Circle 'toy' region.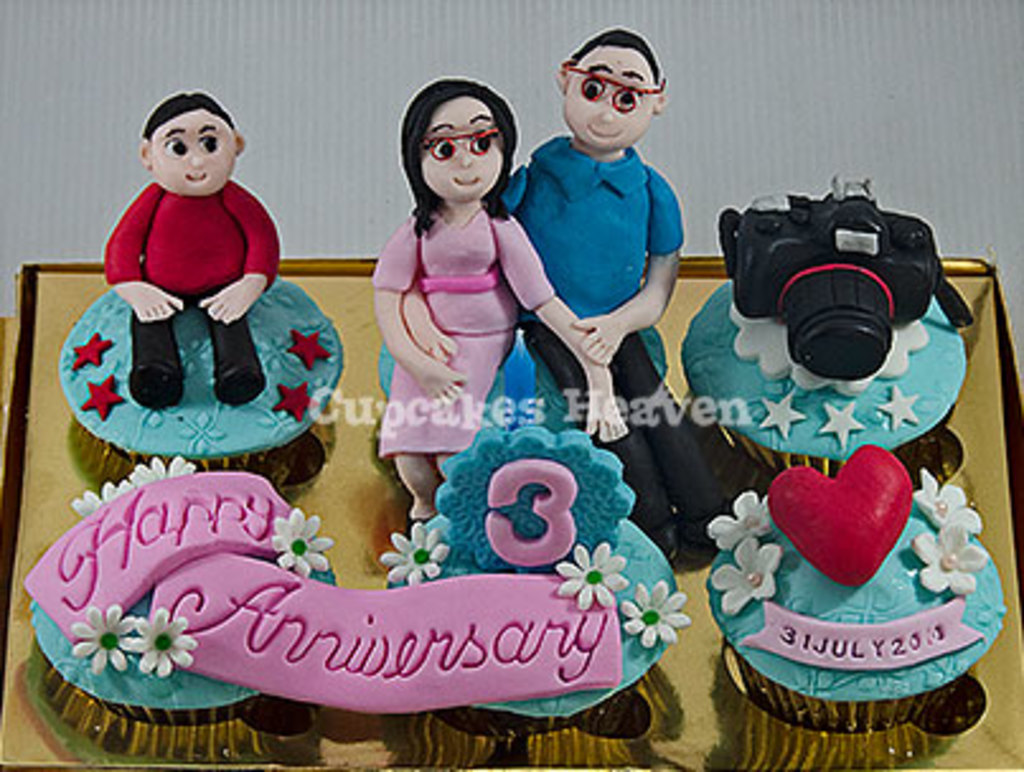
Region: l=58, t=86, r=313, b=490.
